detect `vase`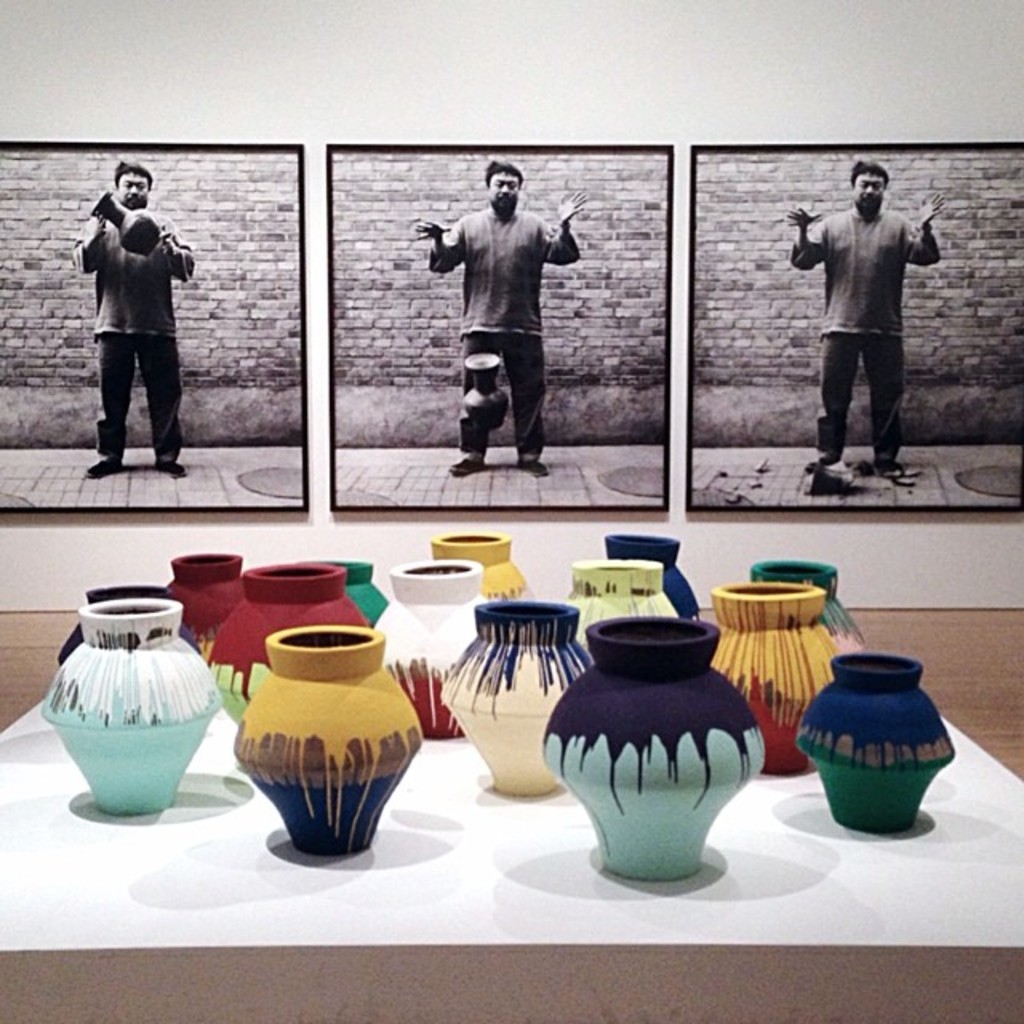
[170,549,250,637]
